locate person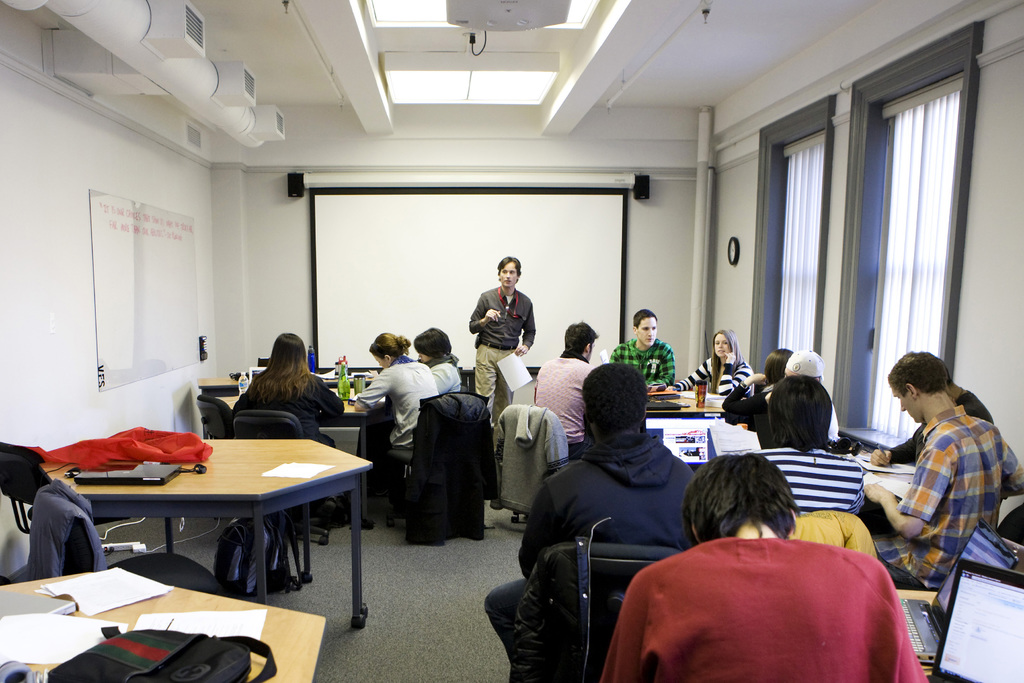
(x1=231, y1=330, x2=350, y2=525)
